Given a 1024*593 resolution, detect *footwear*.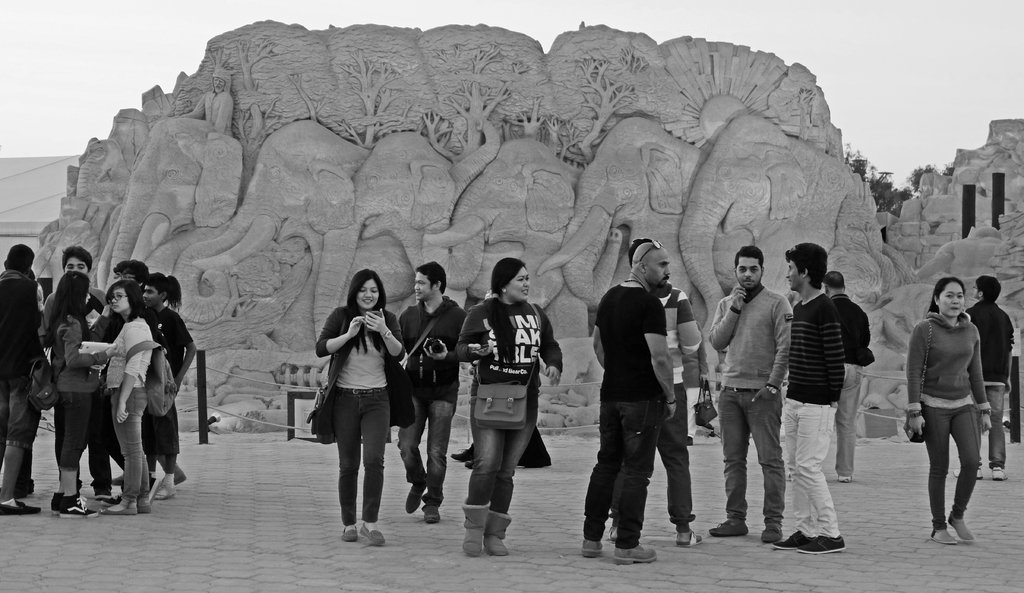
l=836, t=472, r=852, b=483.
